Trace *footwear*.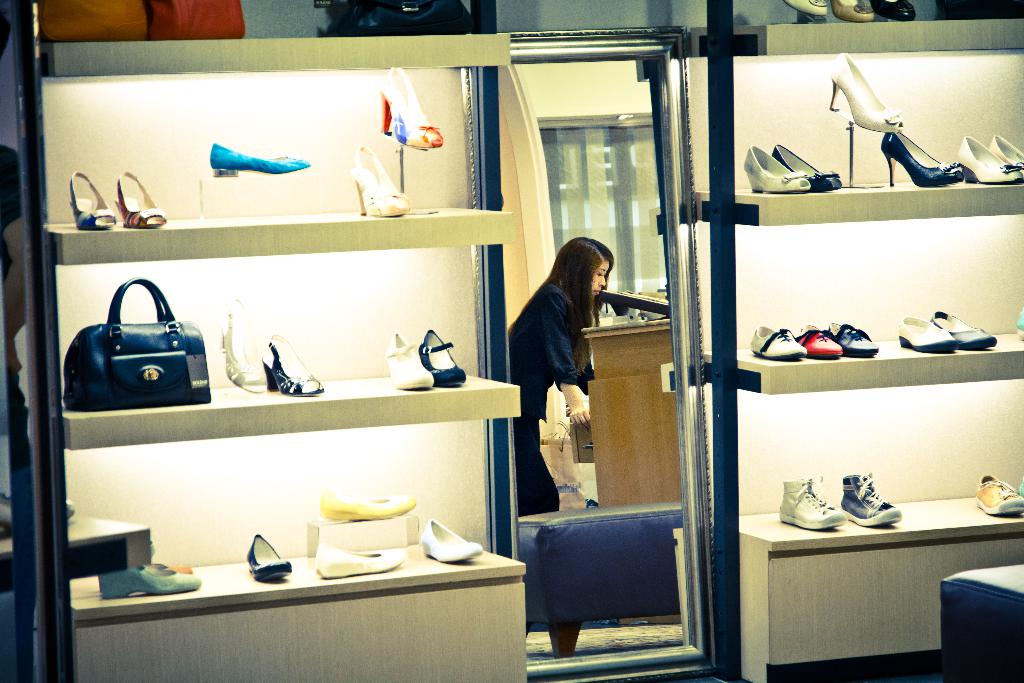
Traced to rect(882, 131, 963, 188).
